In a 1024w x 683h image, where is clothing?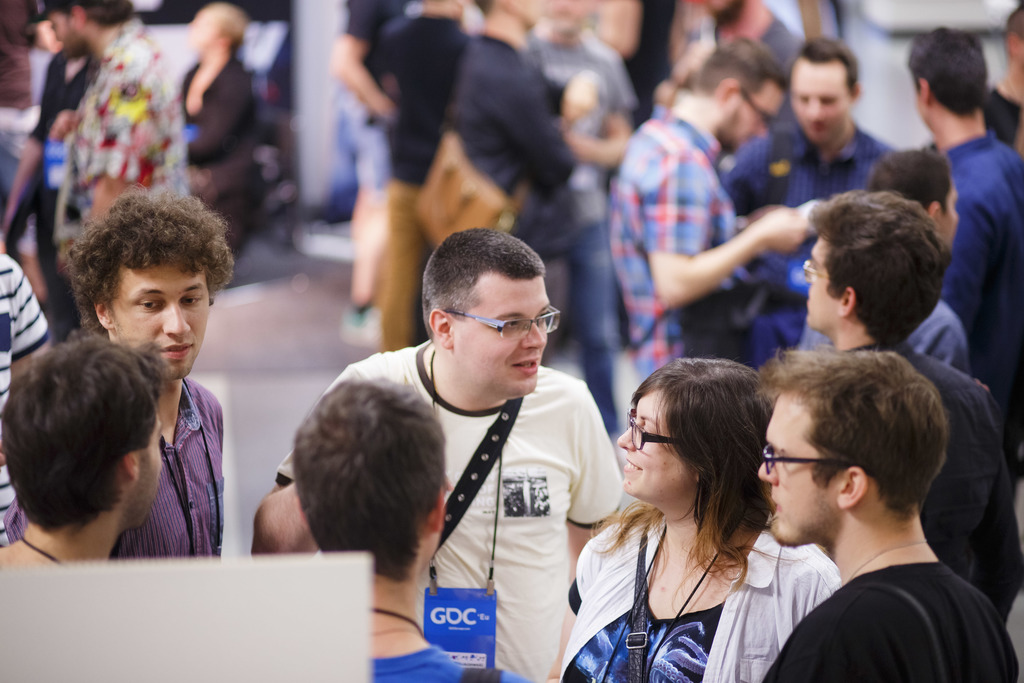
(x1=841, y1=334, x2=1023, y2=620).
